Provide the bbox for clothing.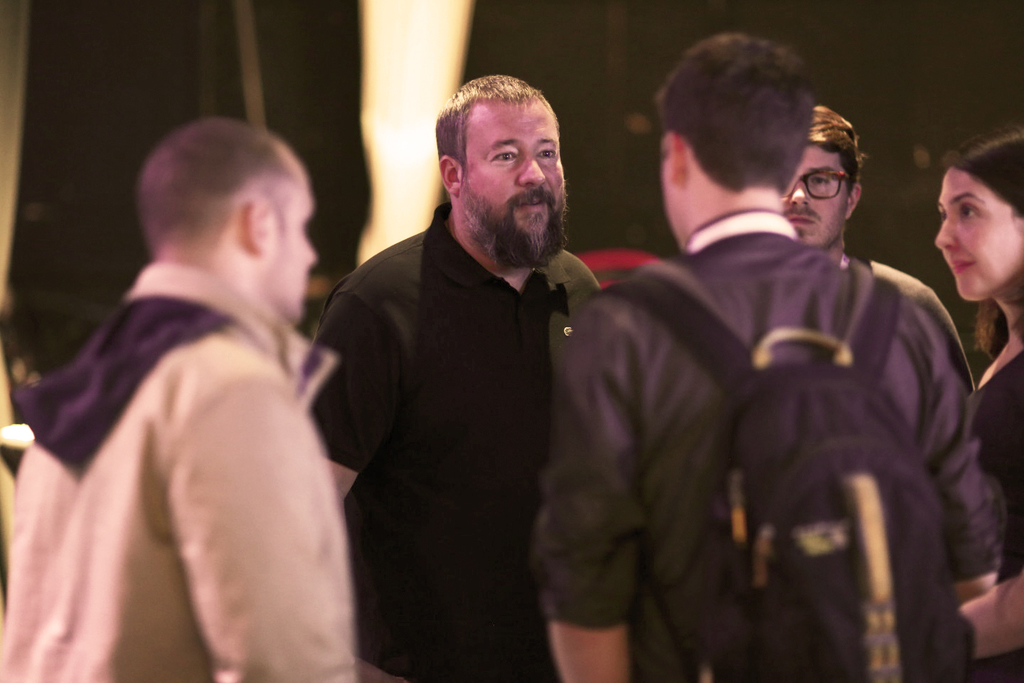
{"left": 974, "top": 342, "right": 1023, "bottom": 682}.
